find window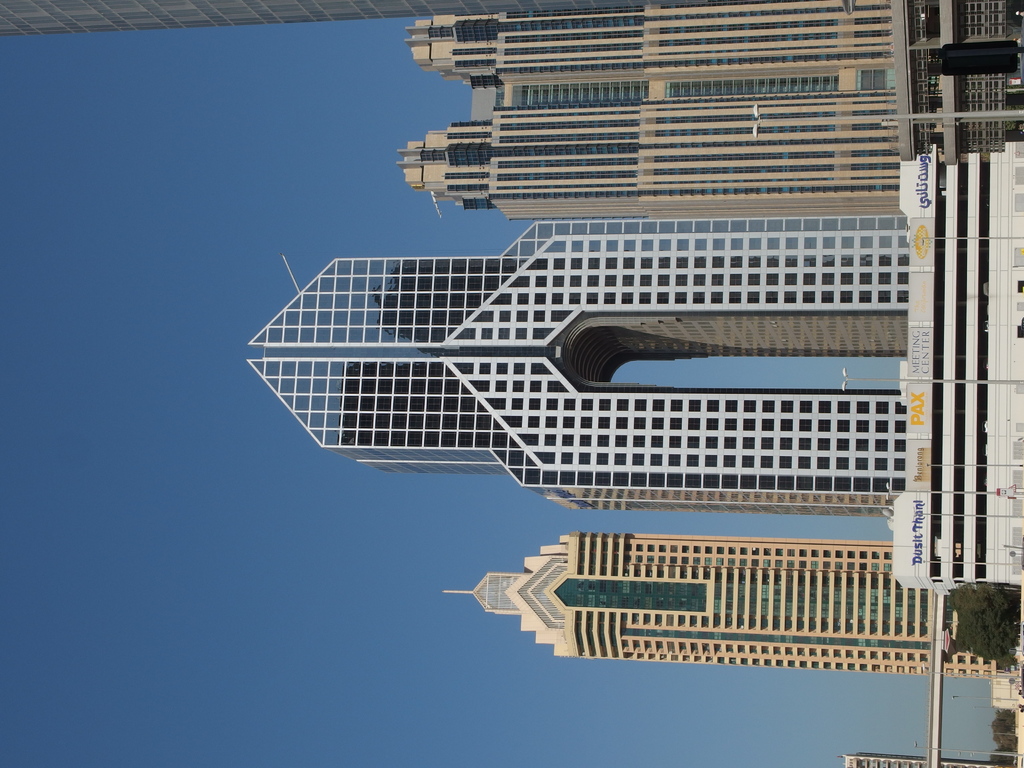
l=640, t=257, r=652, b=267
